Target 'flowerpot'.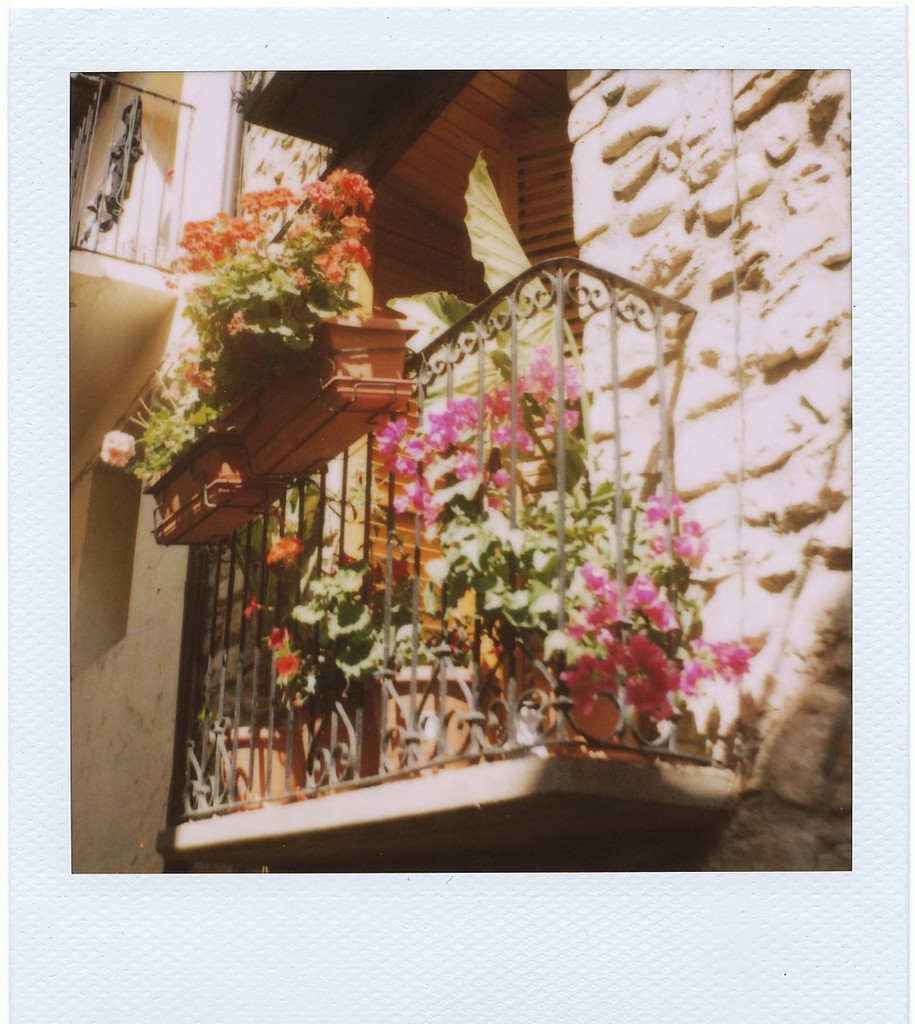
Target region: BBox(372, 665, 495, 785).
